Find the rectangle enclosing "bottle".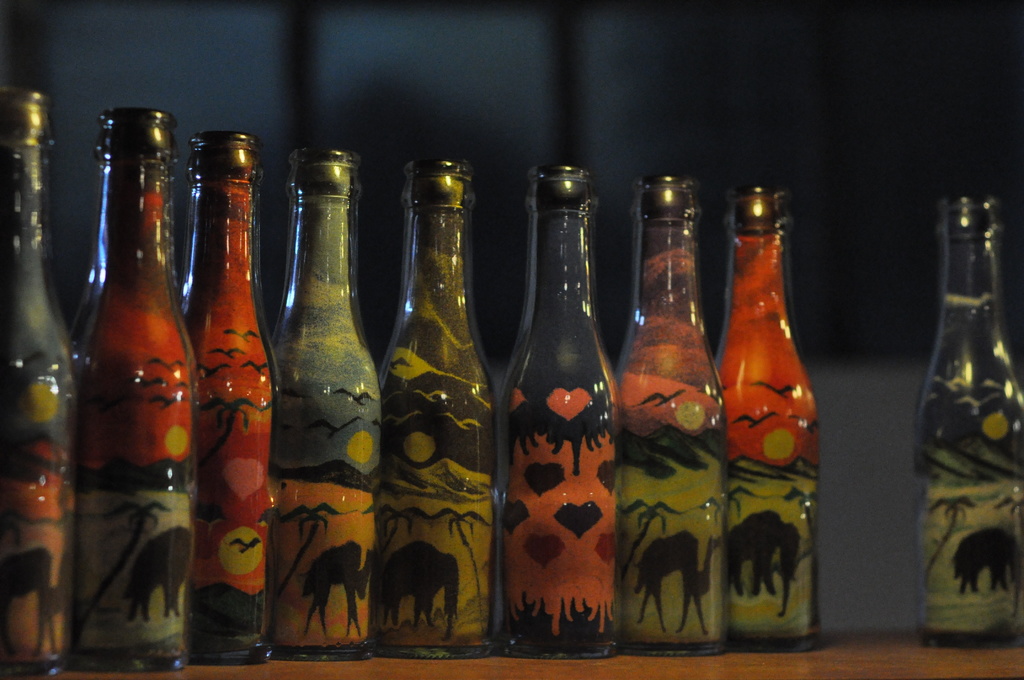
(0, 95, 74, 679).
